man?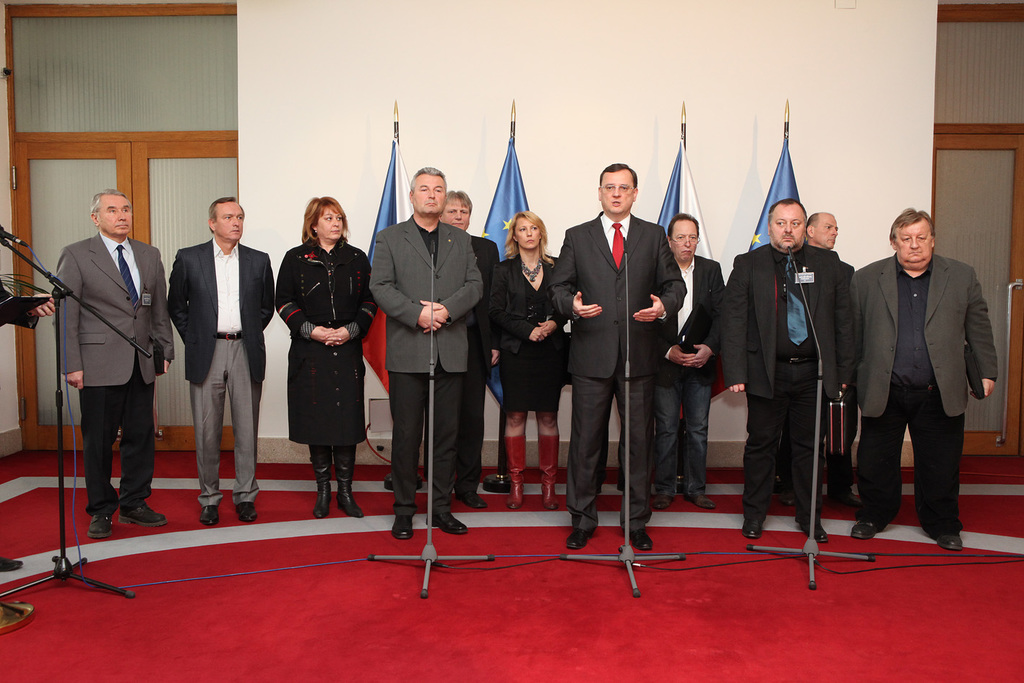
<region>726, 201, 849, 541</region>
